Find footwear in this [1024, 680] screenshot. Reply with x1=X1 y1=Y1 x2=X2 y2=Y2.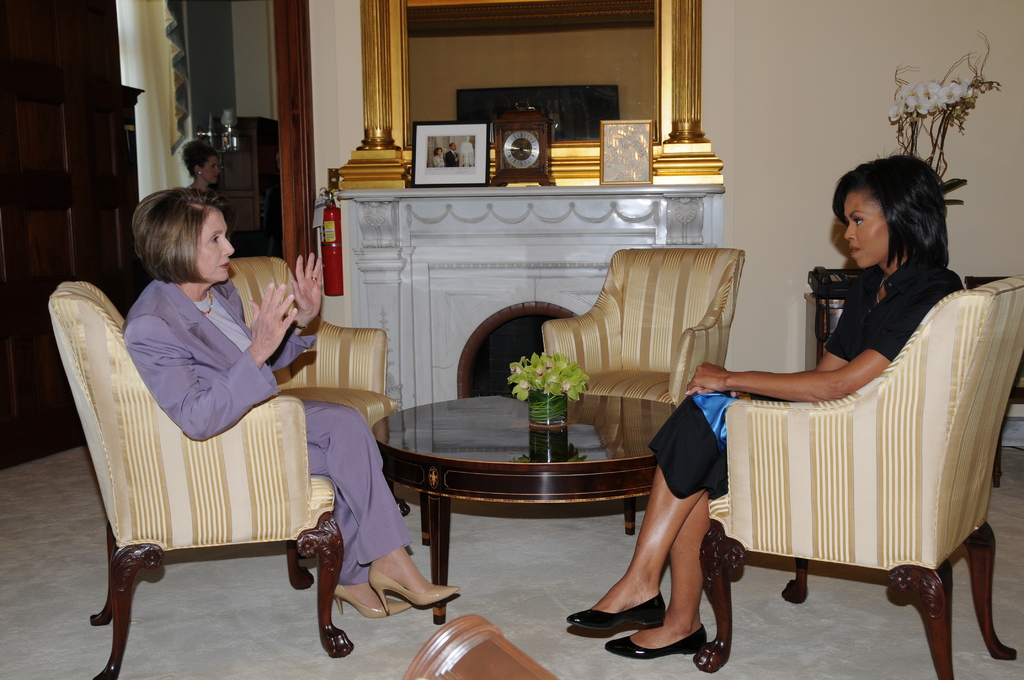
x1=563 y1=592 x2=663 y2=619.
